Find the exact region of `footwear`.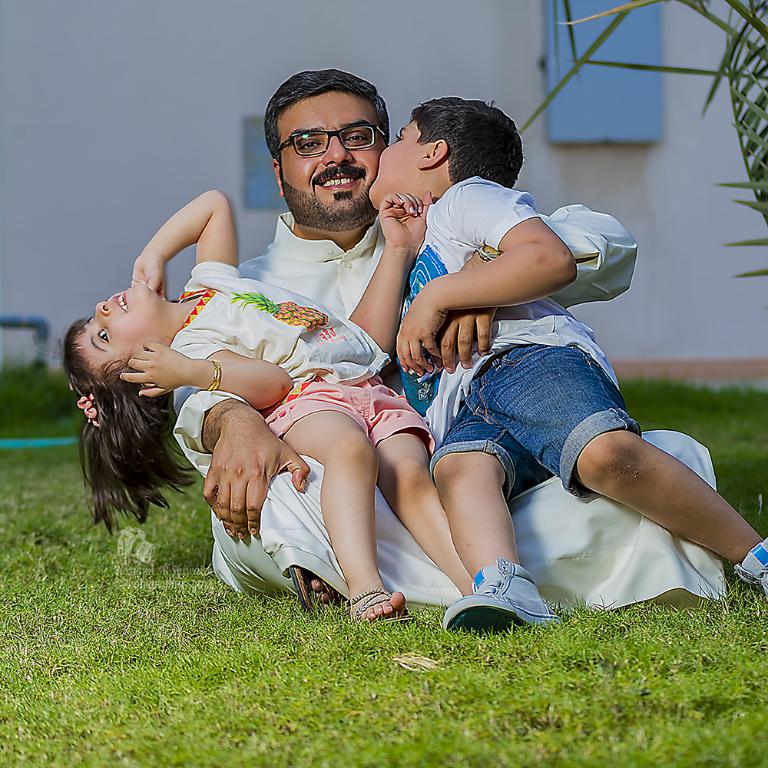
Exact region: left=346, top=584, right=412, bottom=631.
